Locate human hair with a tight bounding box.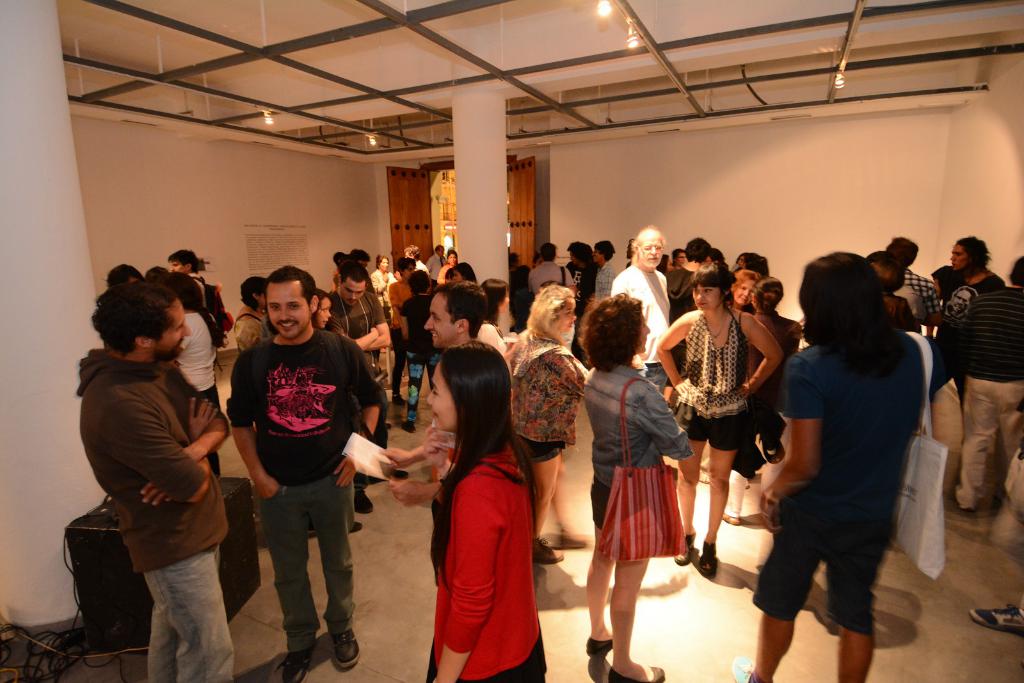
BBox(374, 253, 391, 271).
